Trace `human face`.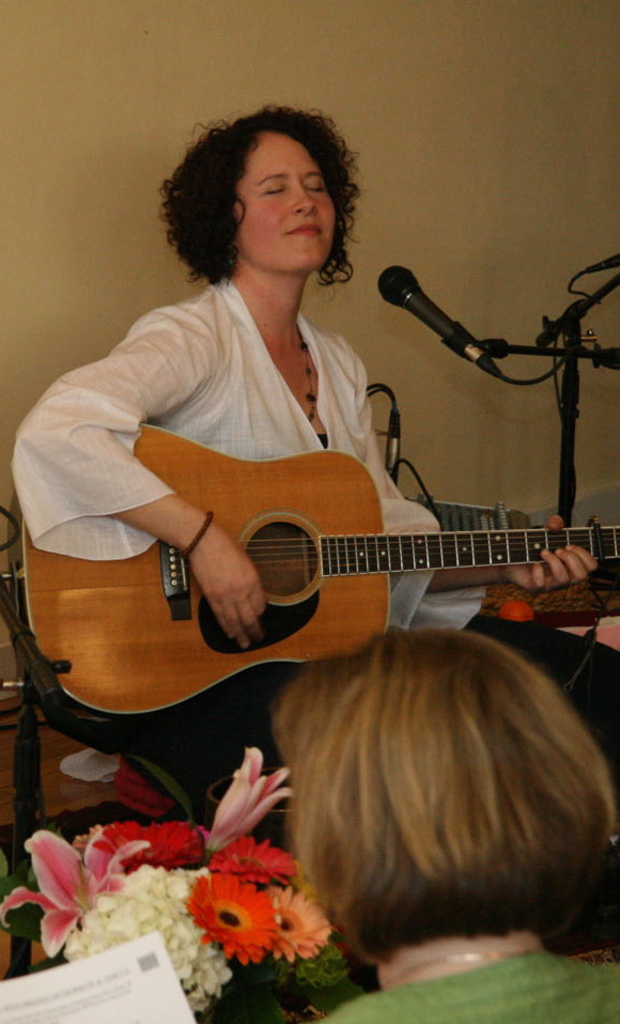
Traced to x1=236, y1=125, x2=341, y2=269.
